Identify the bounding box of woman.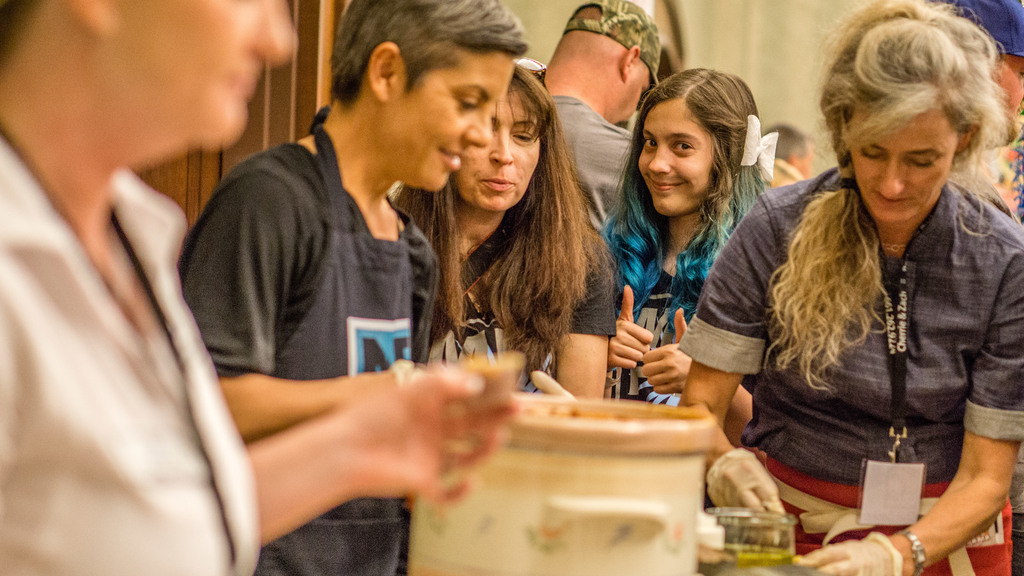
BBox(180, 0, 529, 575).
